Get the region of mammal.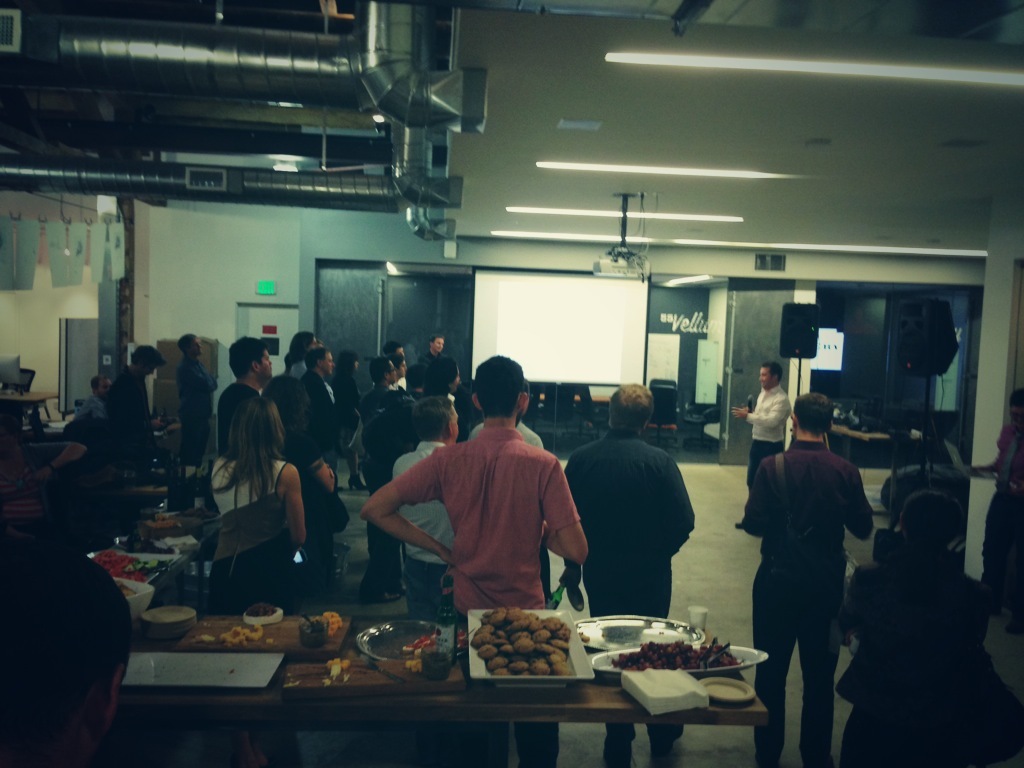
[left=734, top=393, right=864, bottom=767].
